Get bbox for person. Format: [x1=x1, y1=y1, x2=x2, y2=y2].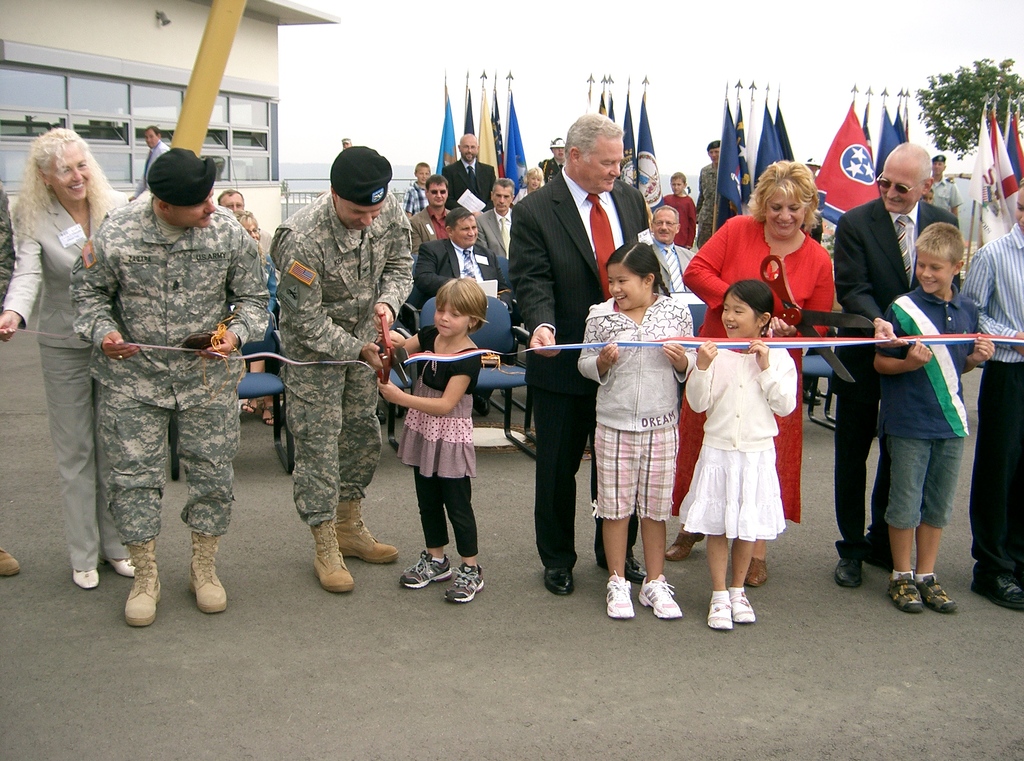
[x1=0, y1=122, x2=131, y2=590].
